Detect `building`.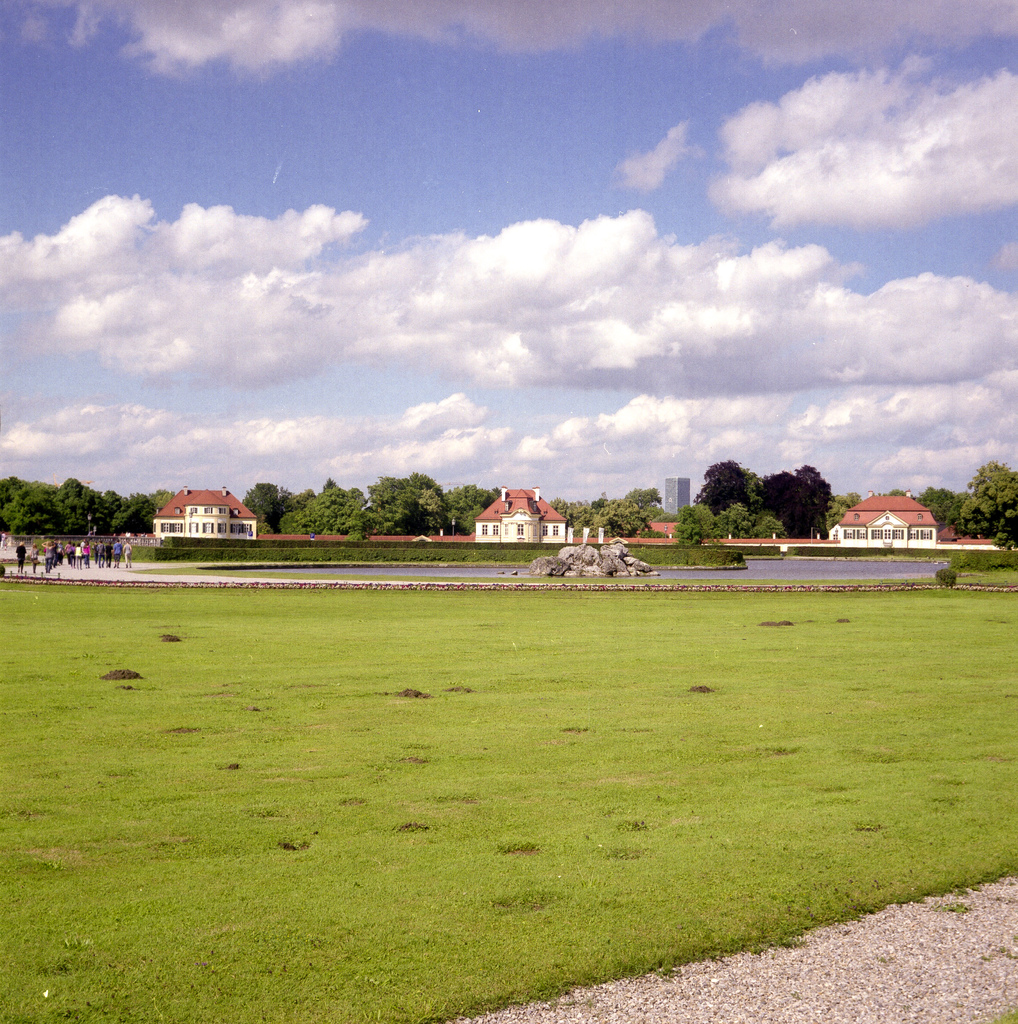
Detected at 827, 488, 935, 540.
